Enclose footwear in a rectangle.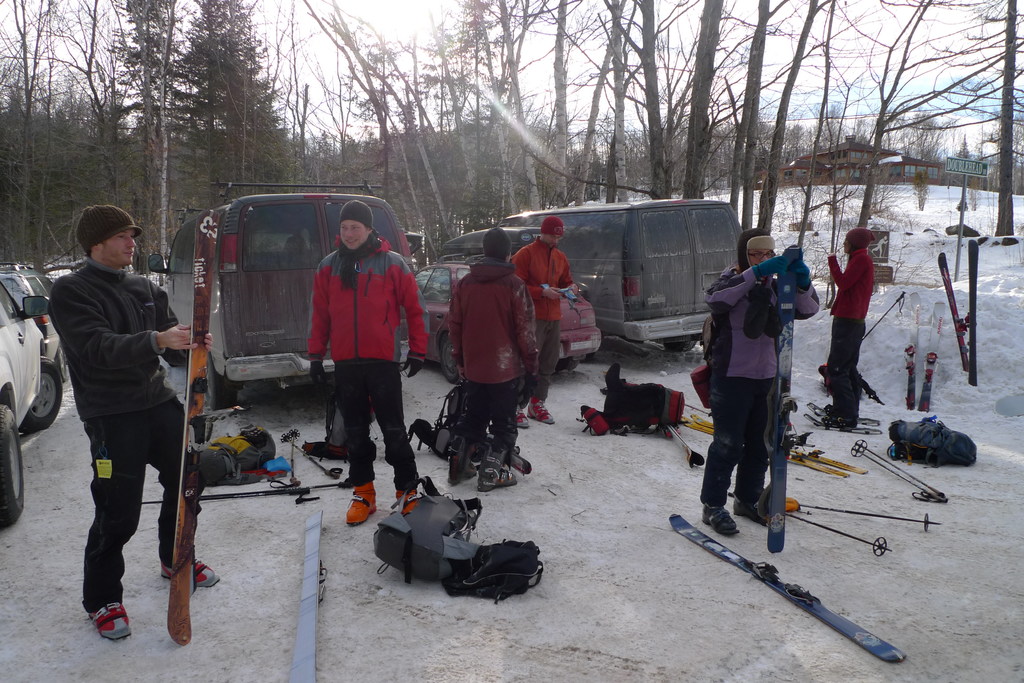
pyautogui.locateOnScreen(451, 459, 479, 483).
